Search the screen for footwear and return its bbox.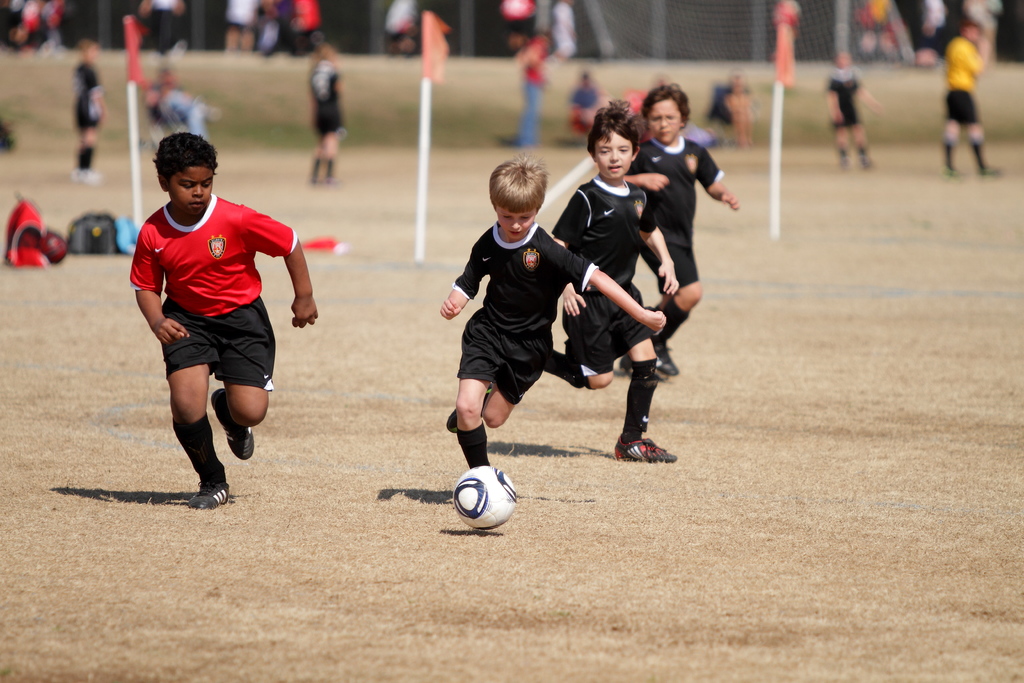
Found: <bbox>444, 381, 493, 433</bbox>.
